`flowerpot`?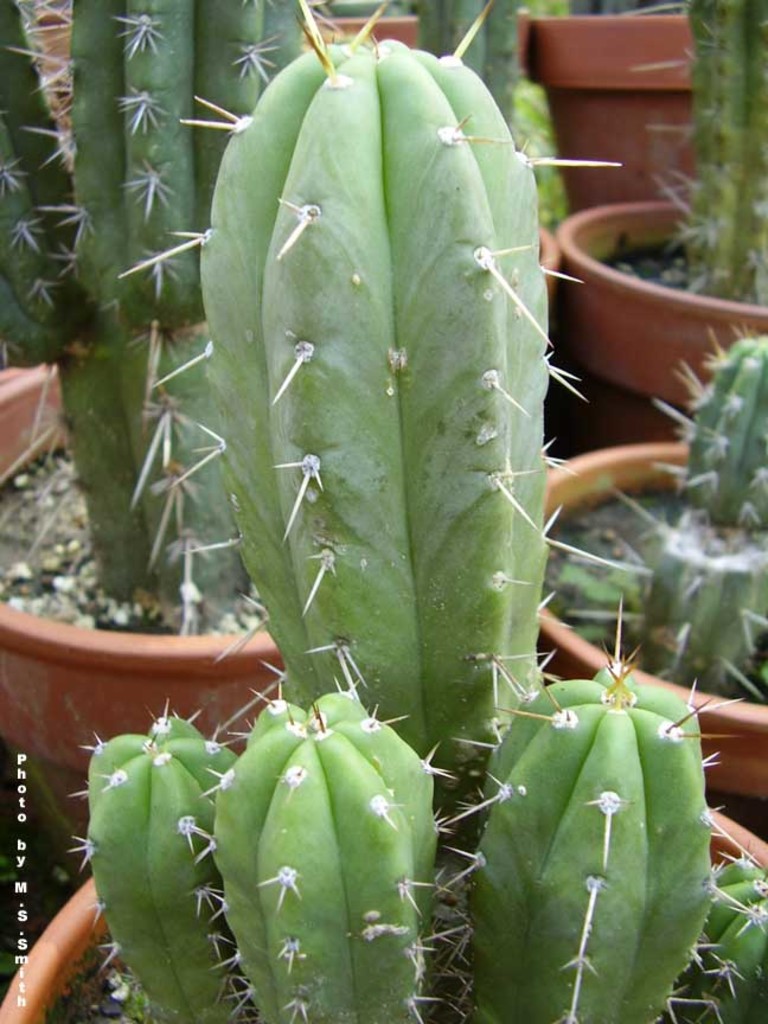
<bbox>0, 712, 767, 1023</bbox>
